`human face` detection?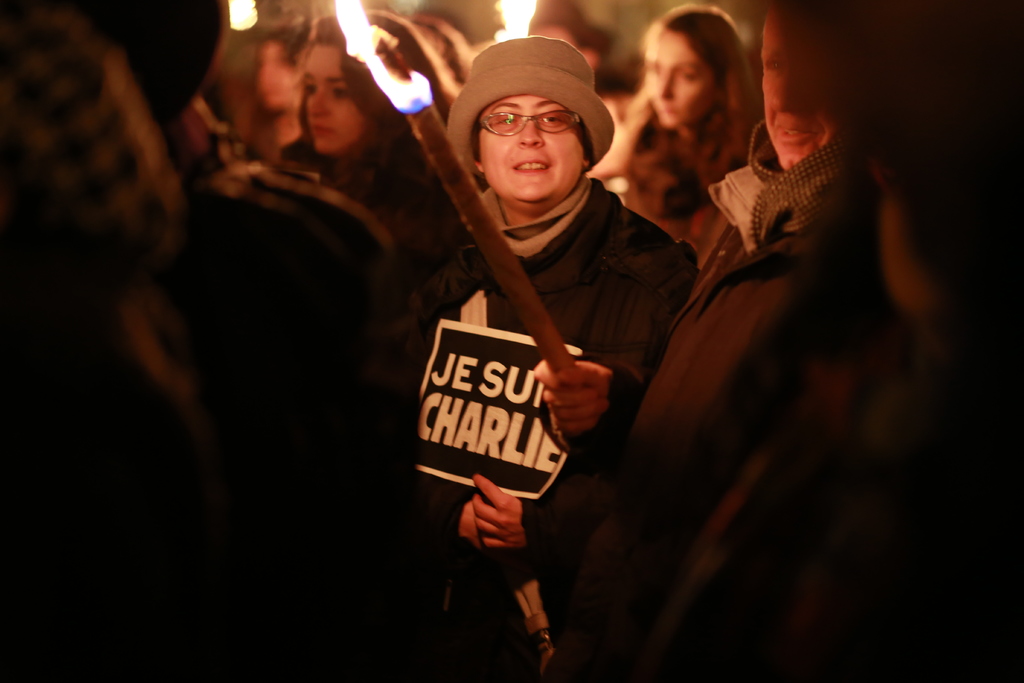
[x1=763, y1=10, x2=839, y2=179]
